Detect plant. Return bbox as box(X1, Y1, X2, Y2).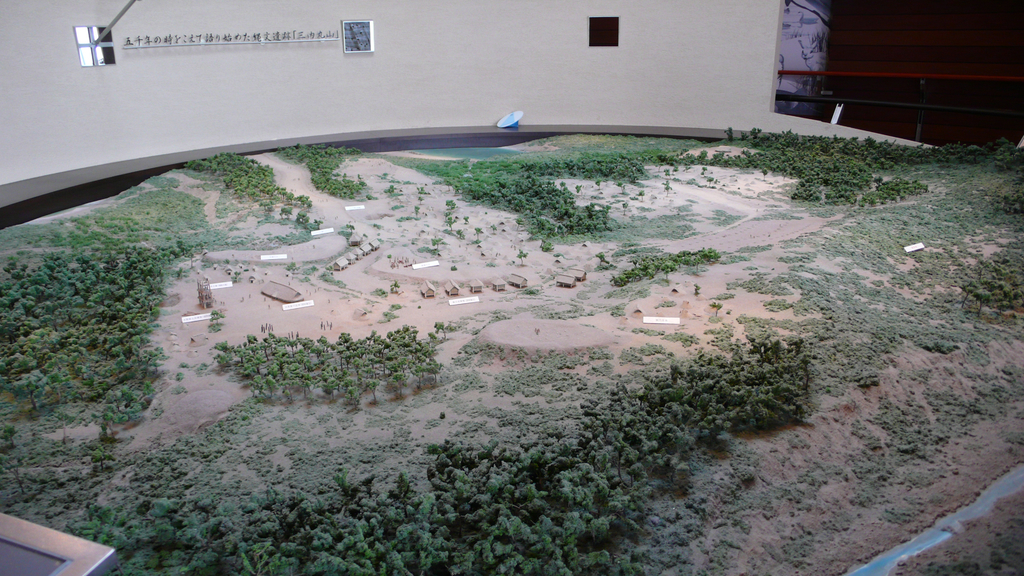
box(516, 251, 526, 266).
